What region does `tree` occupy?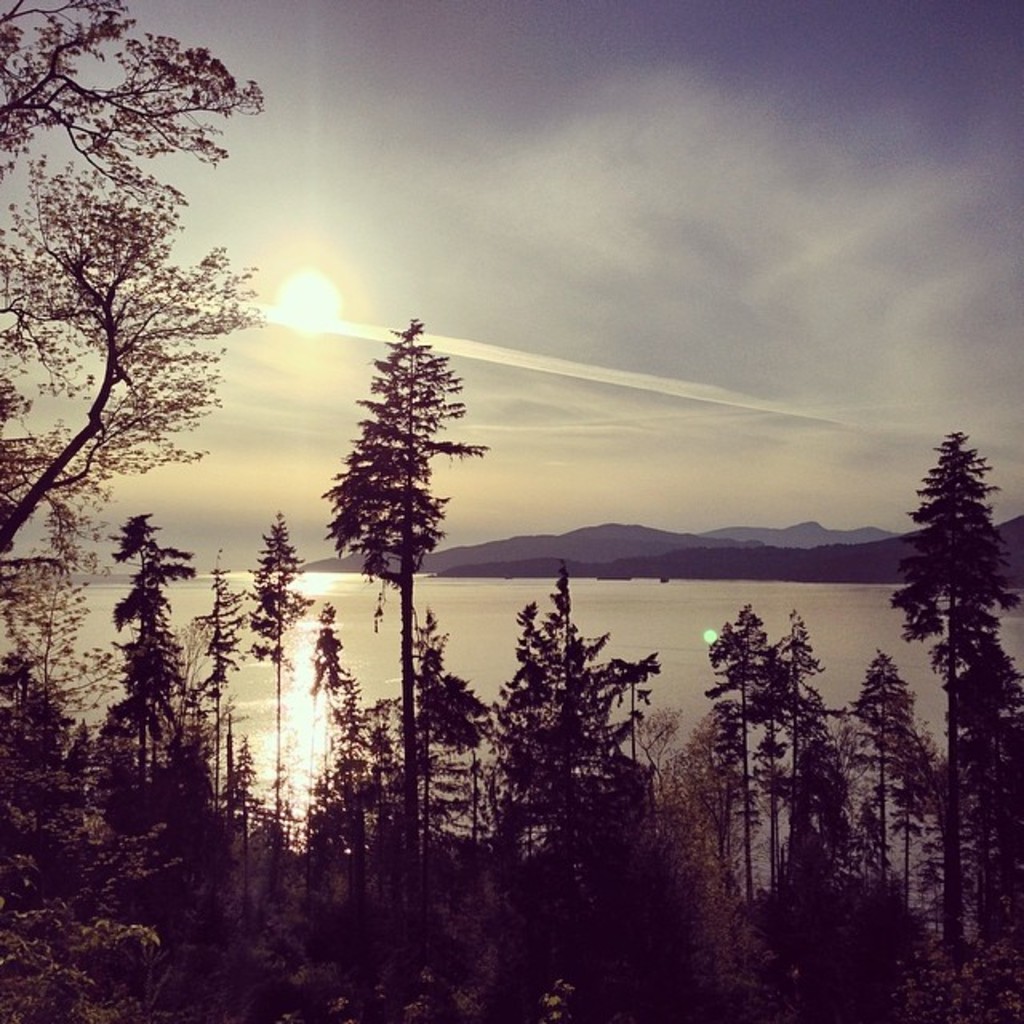
[242, 494, 318, 854].
